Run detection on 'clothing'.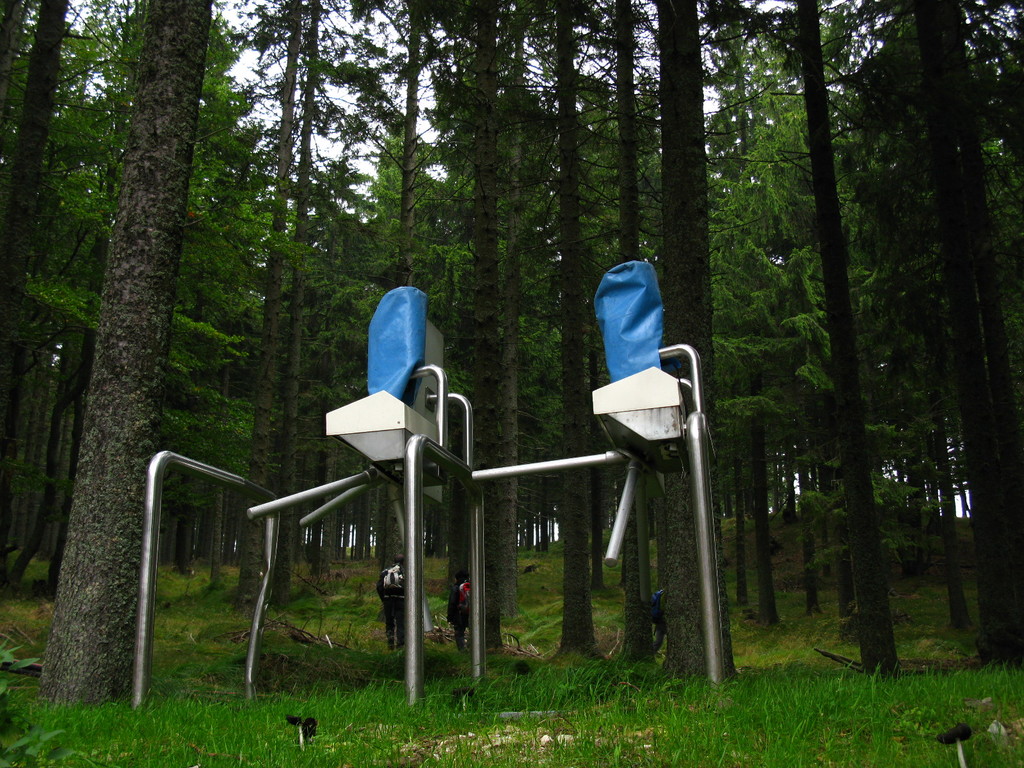
Result: 375/564/404/652.
